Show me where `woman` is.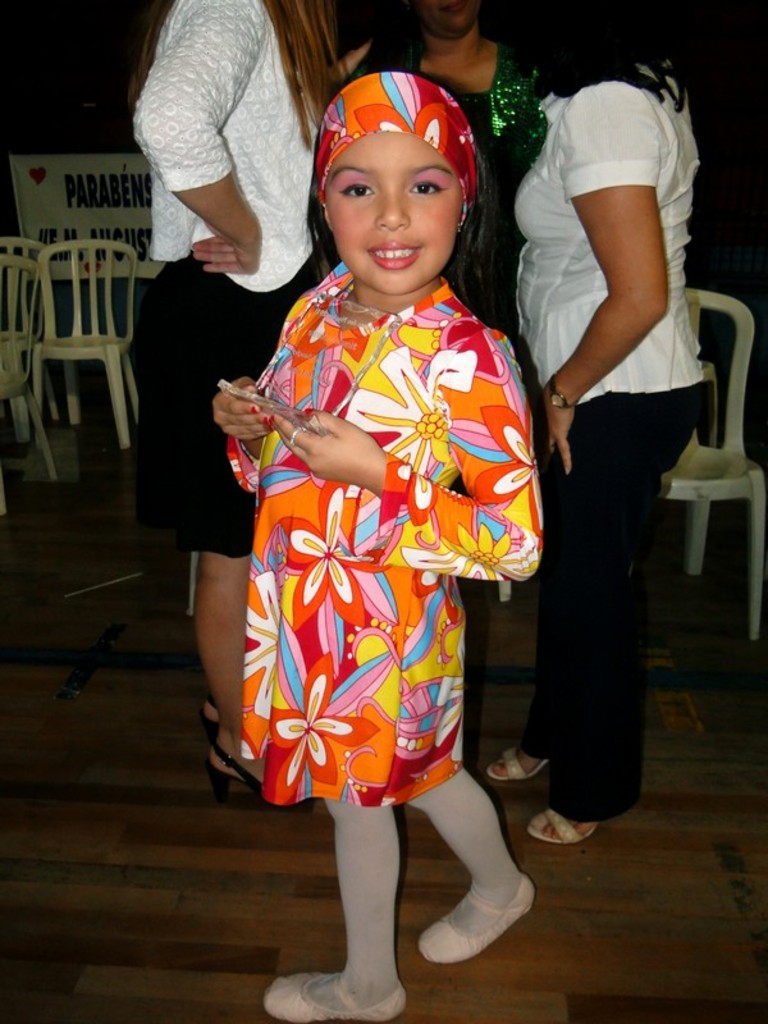
`woman` is at 485 0 707 845.
